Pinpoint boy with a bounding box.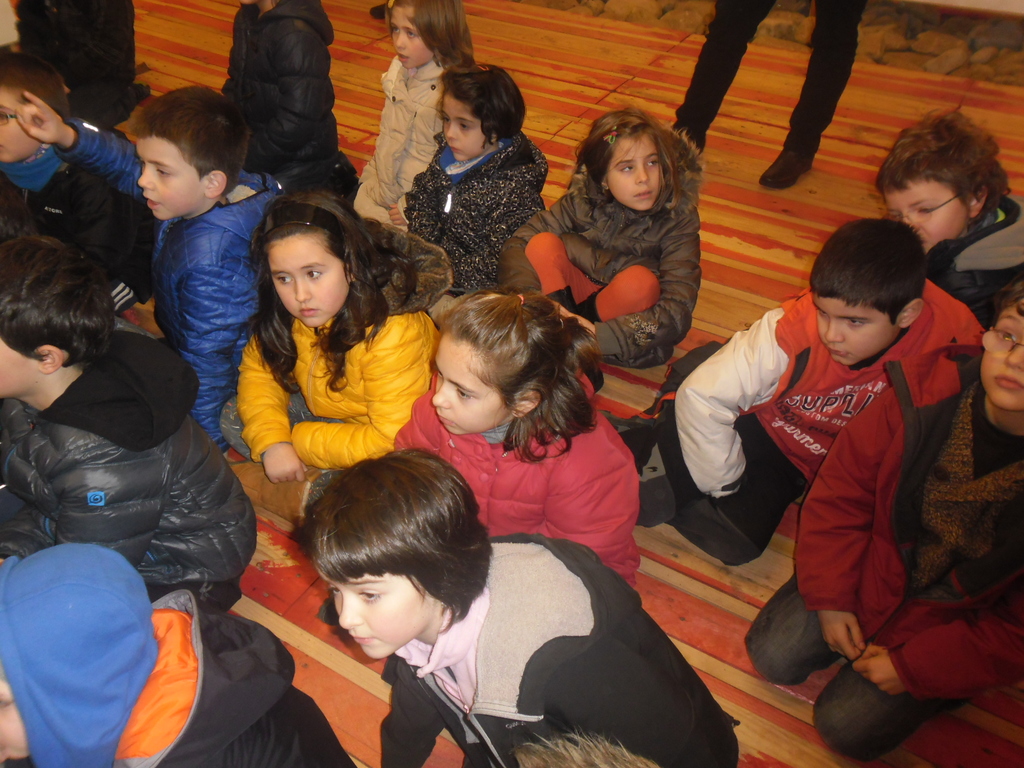
locate(0, 55, 149, 307).
